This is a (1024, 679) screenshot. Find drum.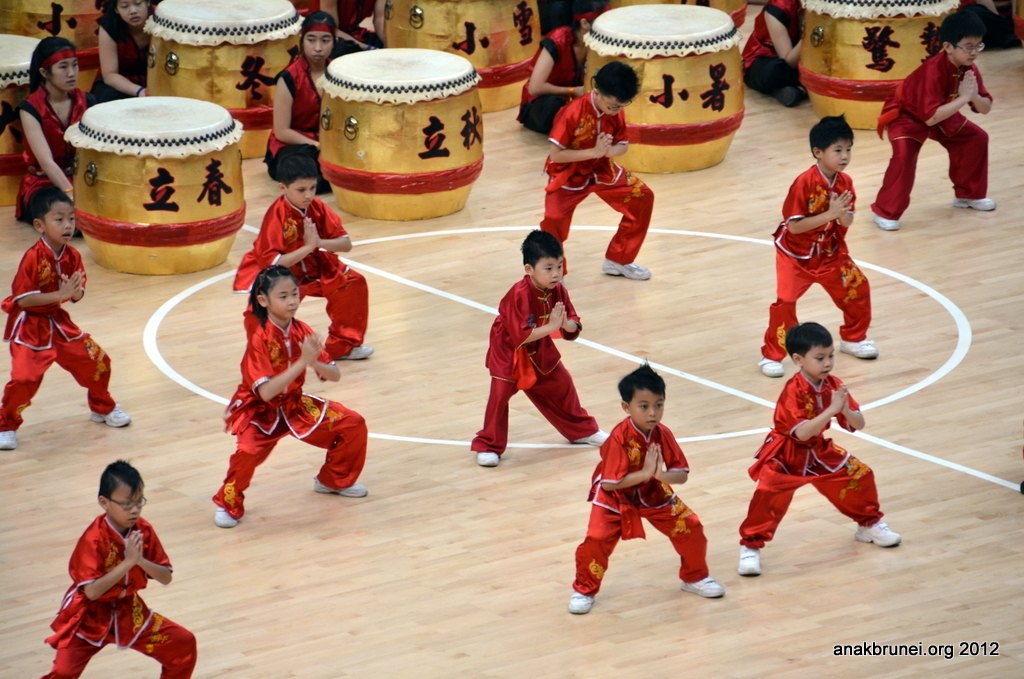
Bounding box: bbox=[142, 0, 304, 161].
